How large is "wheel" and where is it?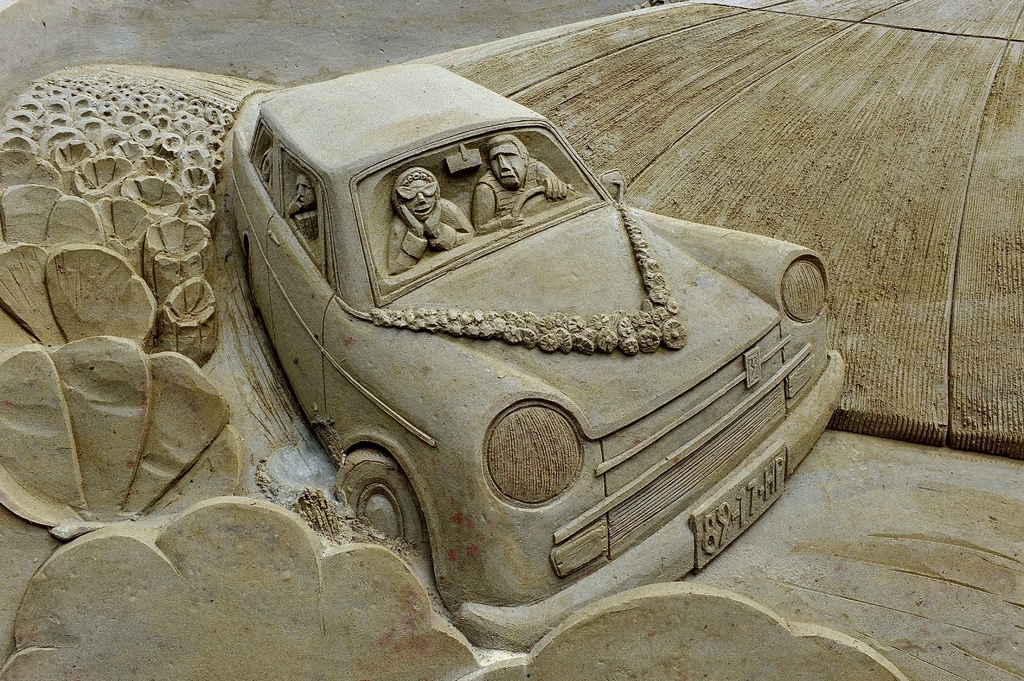
Bounding box: <region>334, 448, 426, 560</region>.
